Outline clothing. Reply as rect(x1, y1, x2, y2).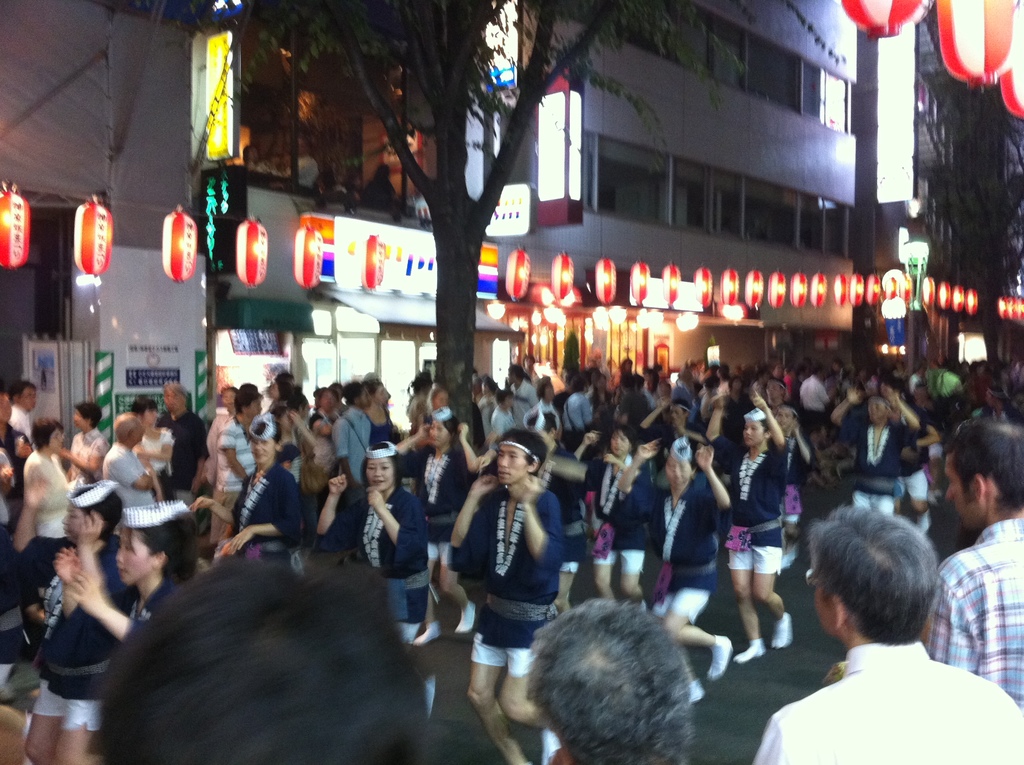
rect(449, 484, 592, 683).
